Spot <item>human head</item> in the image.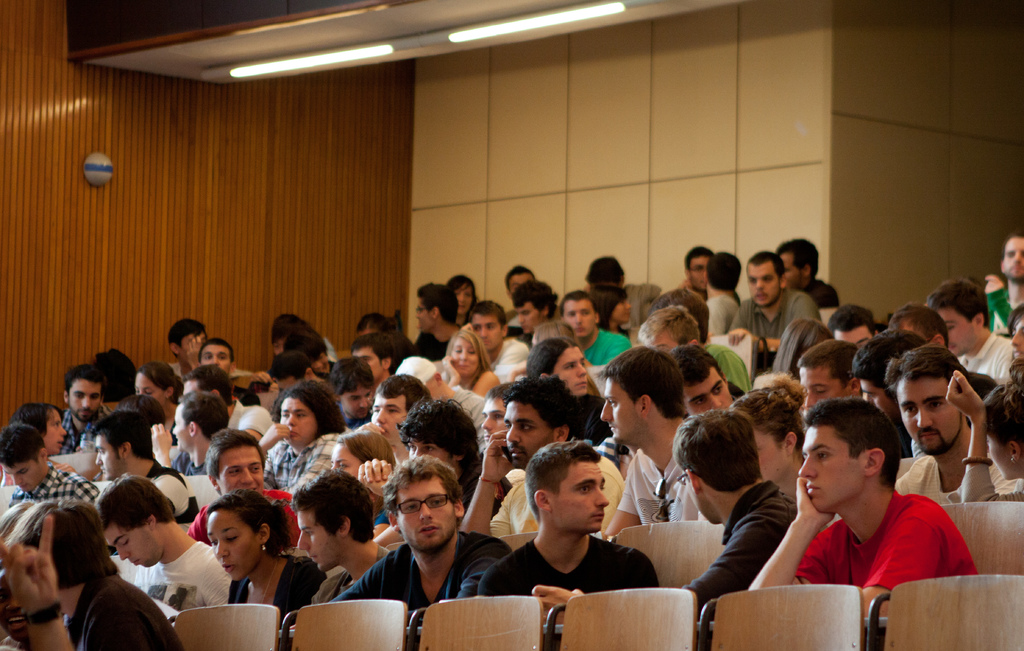
<item>human head</item> found at crop(61, 362, 102, 420).
